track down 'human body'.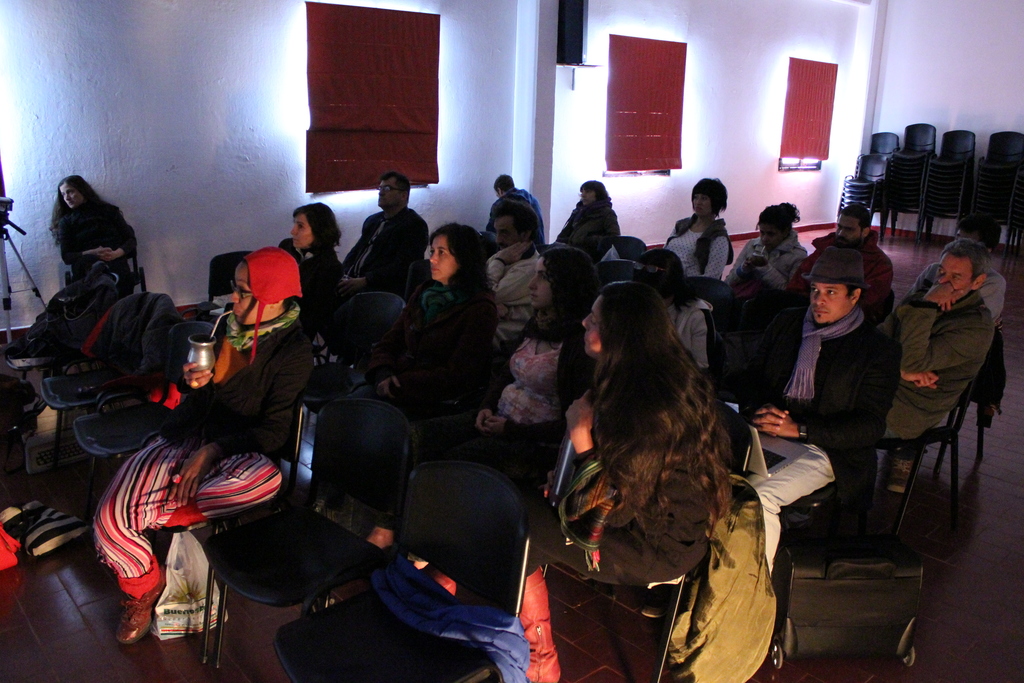
Tracked to [877, 242, 995, 444].
